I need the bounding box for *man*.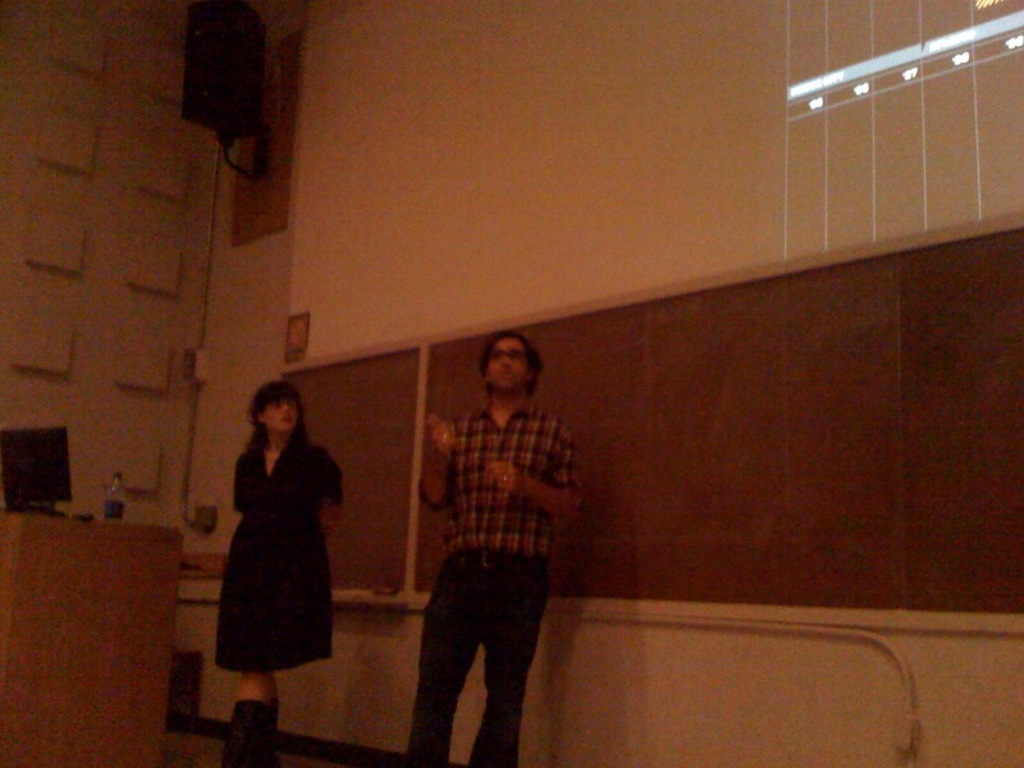
Here it is: bbox=(397, 308, 613, 751).
